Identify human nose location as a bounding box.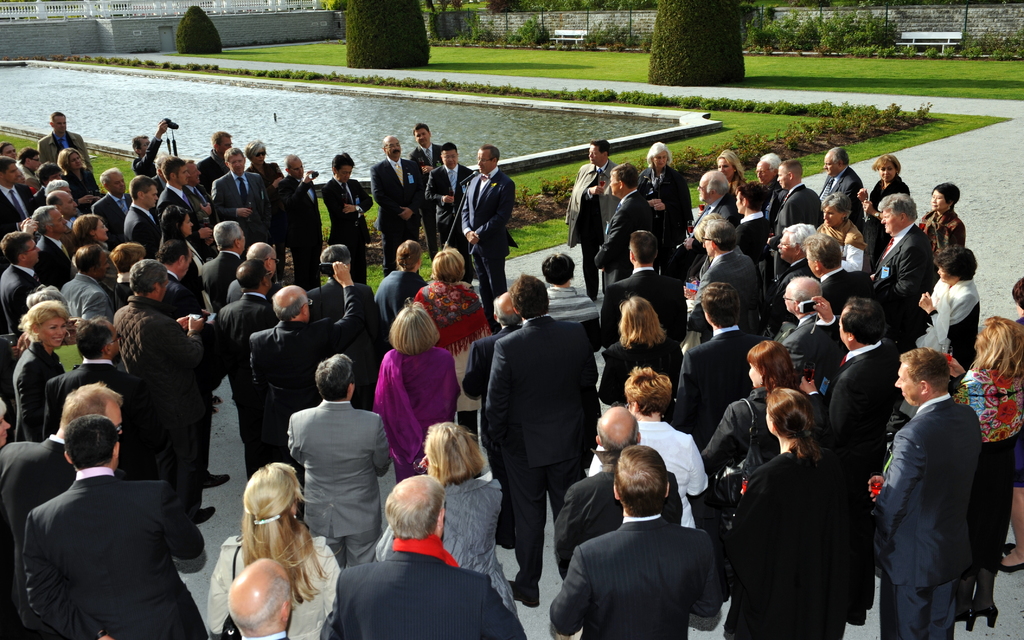
776/243/781/247.
